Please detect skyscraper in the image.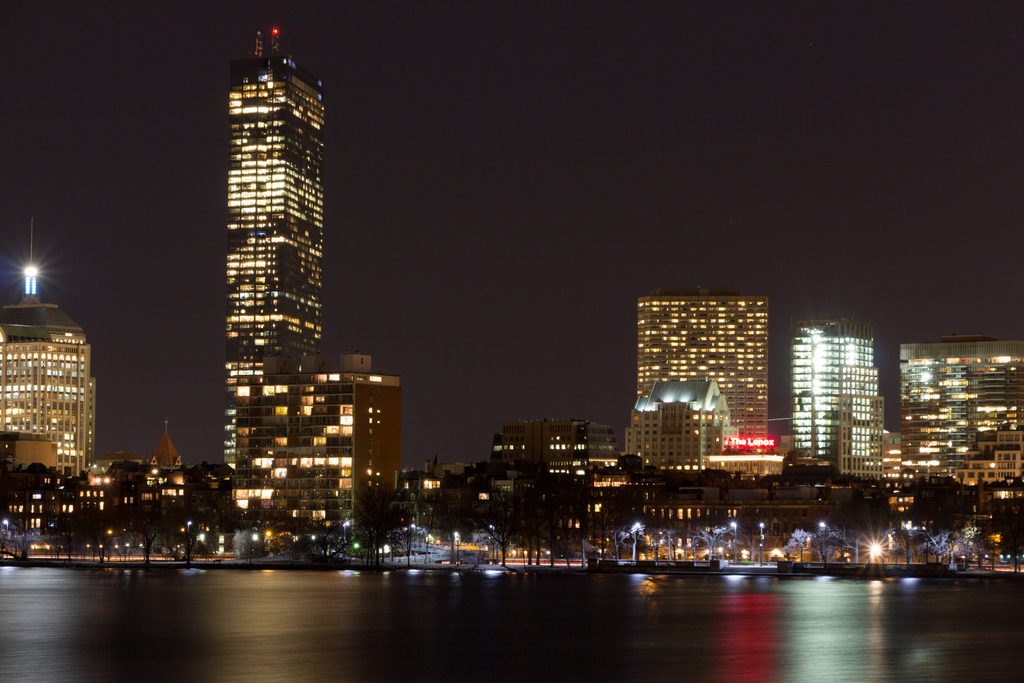
BBox(637, 289, 770, 439).
